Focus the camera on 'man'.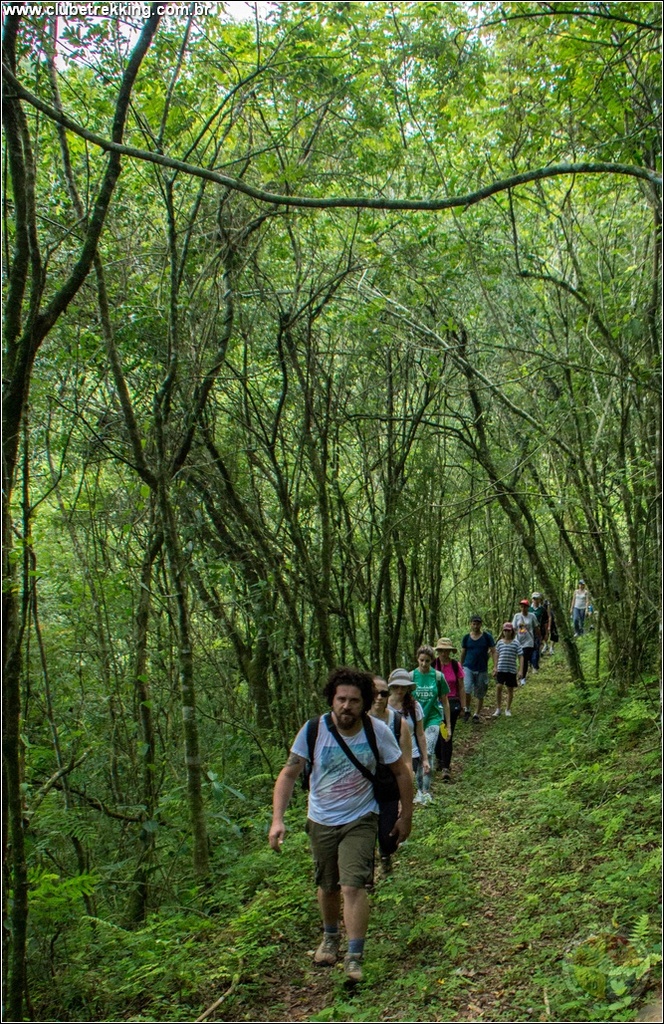
Focus region: x1=273, y1=671, x2=420, y2=977.
